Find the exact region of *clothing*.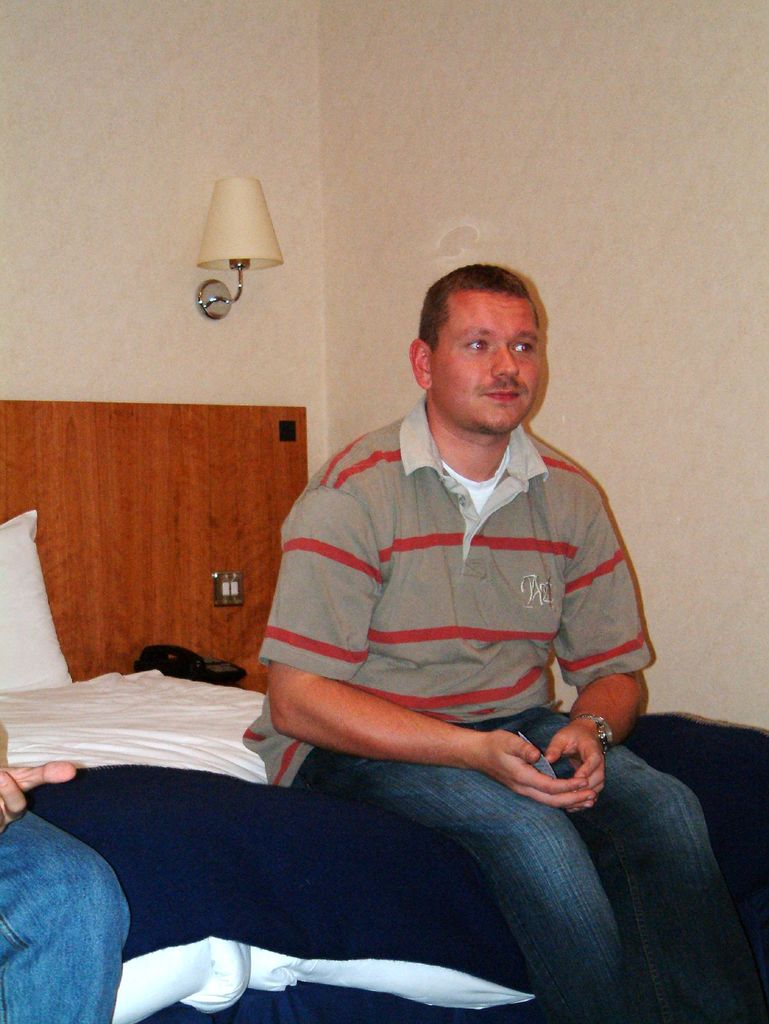
Exact region: bbox=(241, 391, 653, 795).
